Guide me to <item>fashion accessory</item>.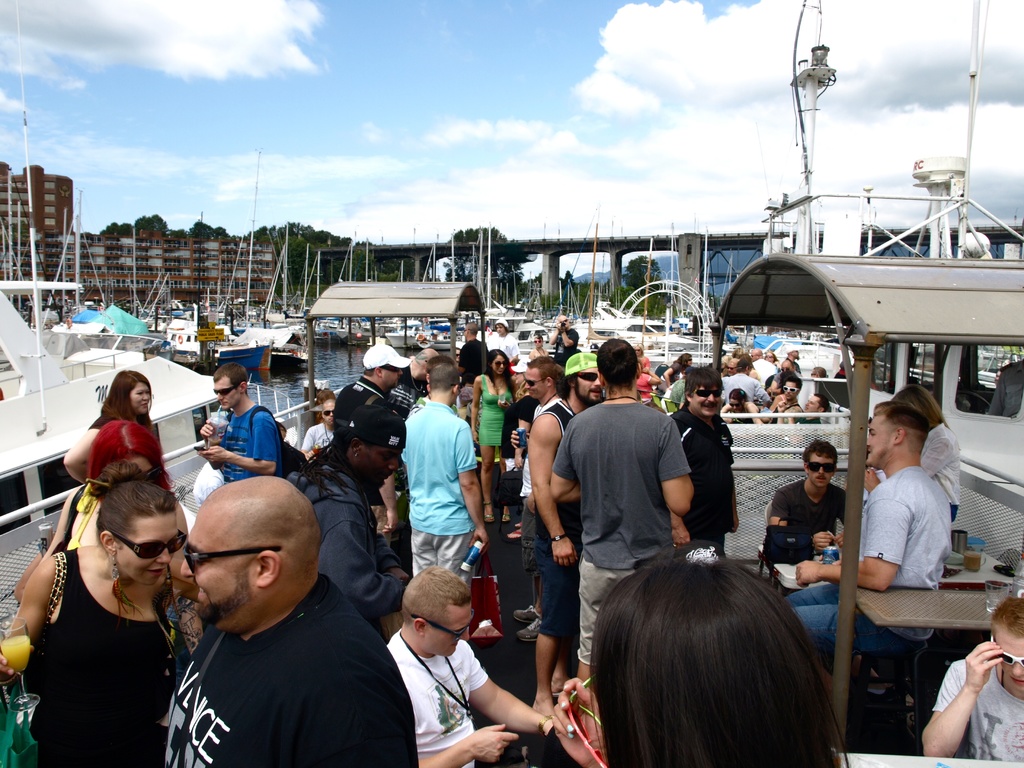
Guidance: <box>562,349,602,383</box>.
